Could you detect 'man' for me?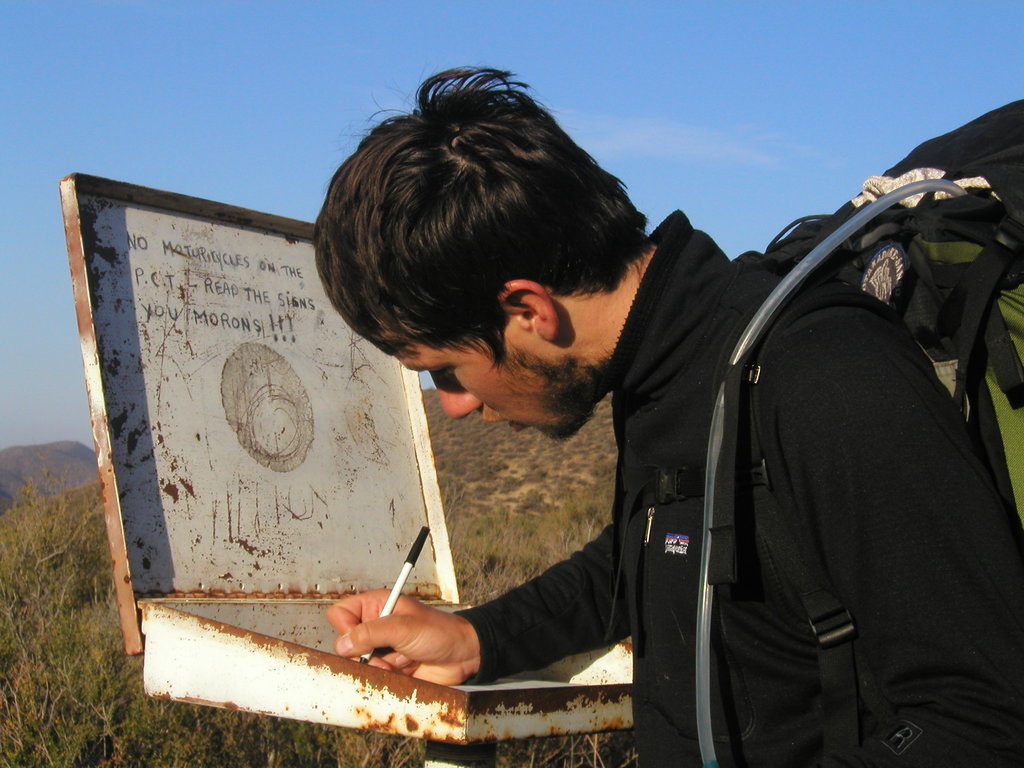
Detection result: [x1=312, y1=64, x2=1023, y2=767].
